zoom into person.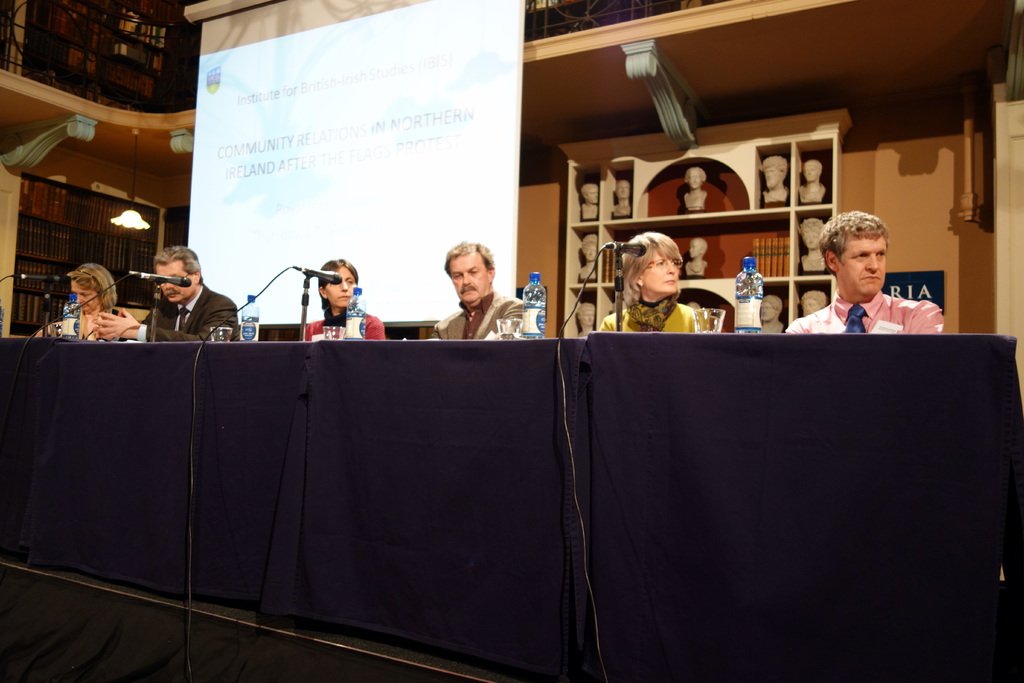
Zoom target: Rect(792, 214, 950, 335).
